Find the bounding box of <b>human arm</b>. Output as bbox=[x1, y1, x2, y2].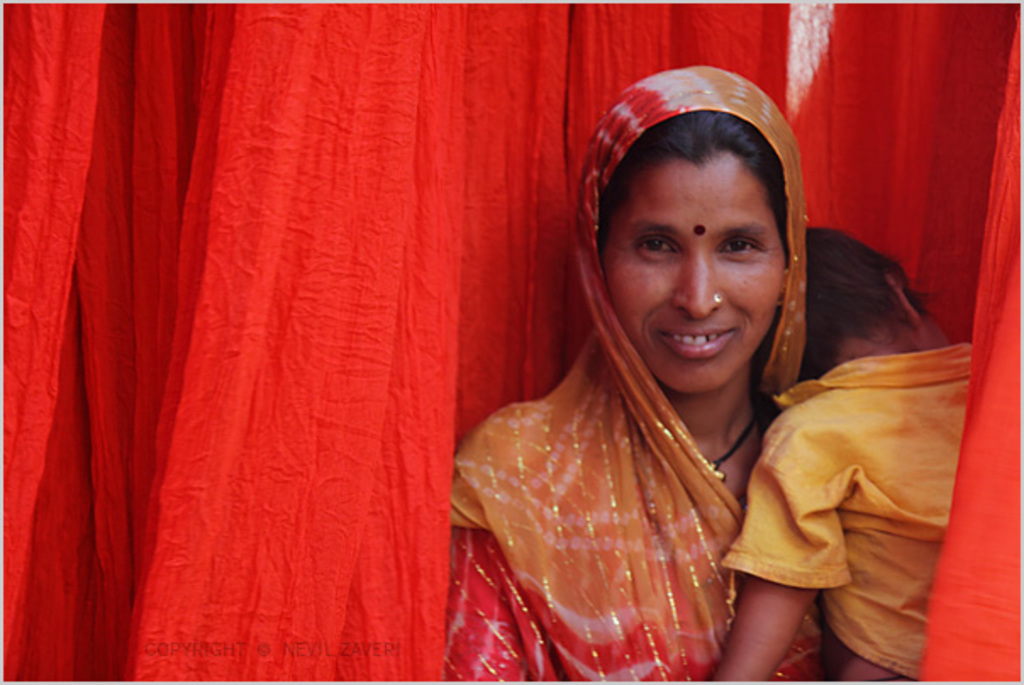
bbox=[446, 415, 544, 683].
